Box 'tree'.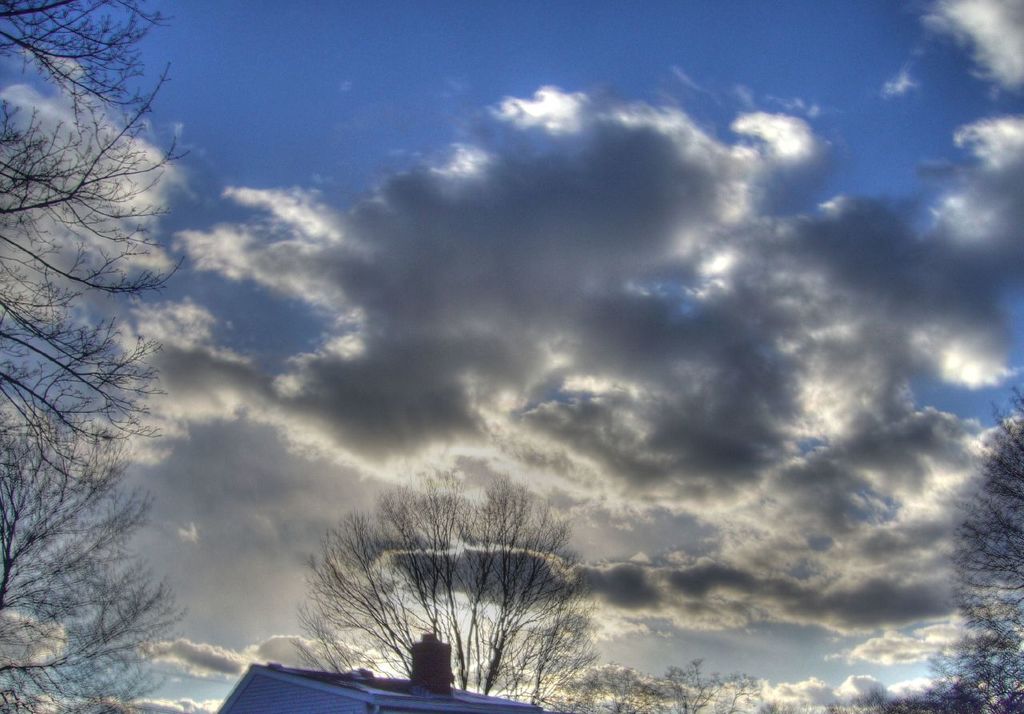
bbox(908, 368, 1023, 713).
